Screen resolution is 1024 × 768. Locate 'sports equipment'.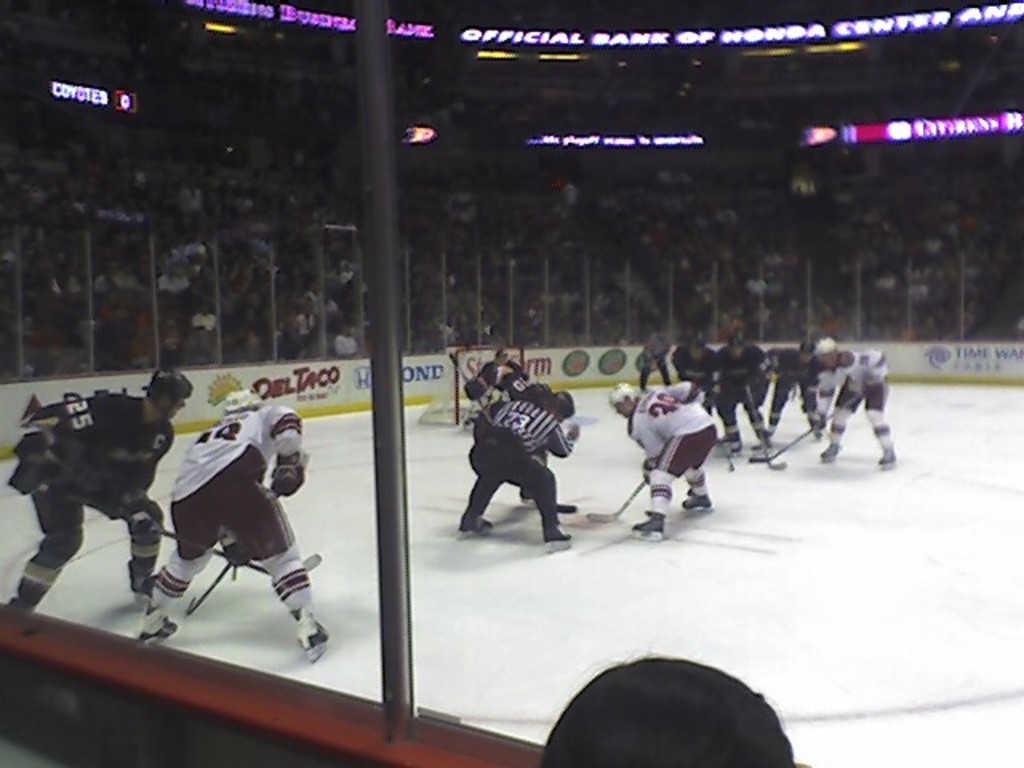
(421, 338, 525, 435).
